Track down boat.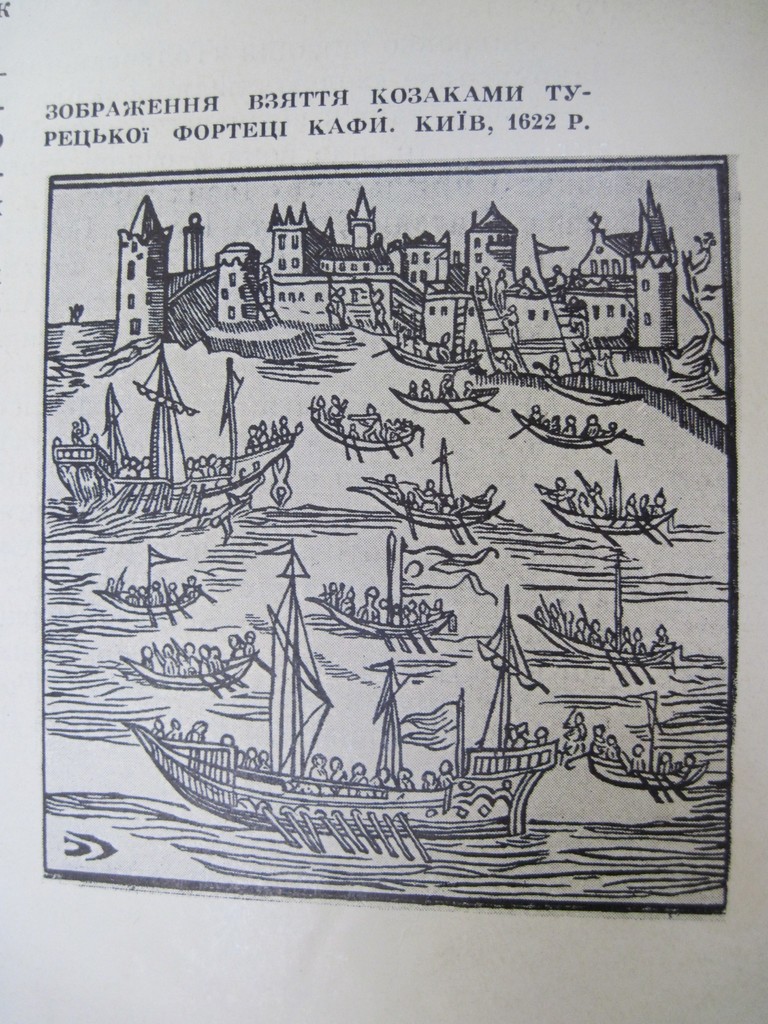
Tracked to crop(506, 403, 623, 449).
